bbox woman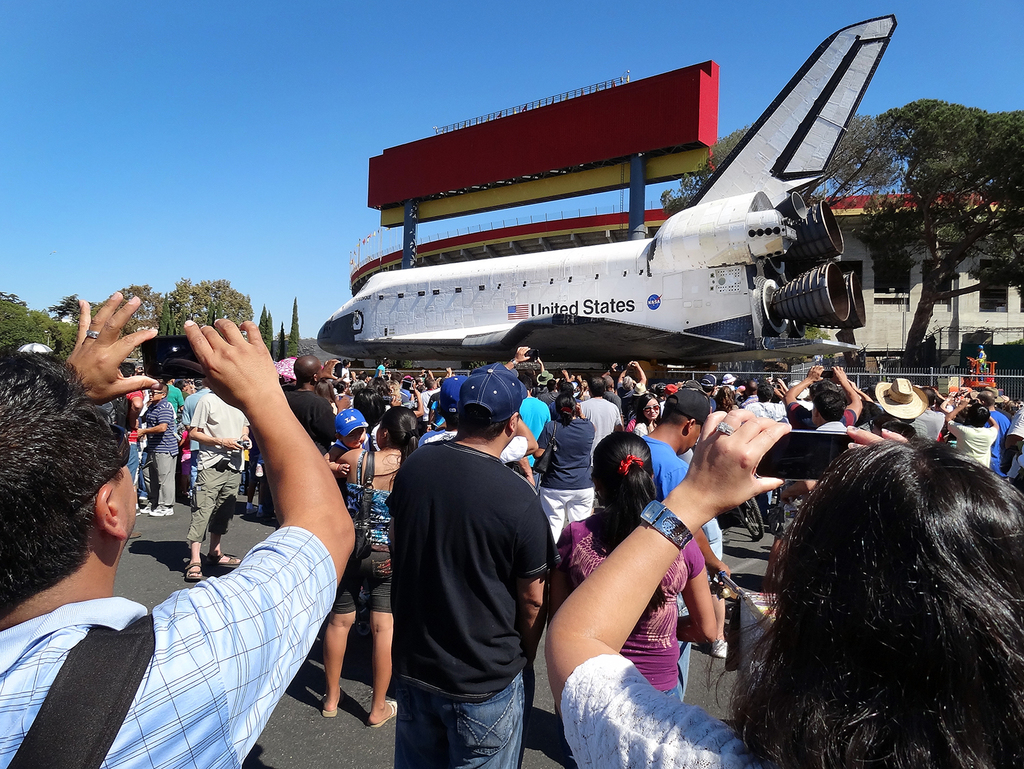
(367, 379, 391, 390)
